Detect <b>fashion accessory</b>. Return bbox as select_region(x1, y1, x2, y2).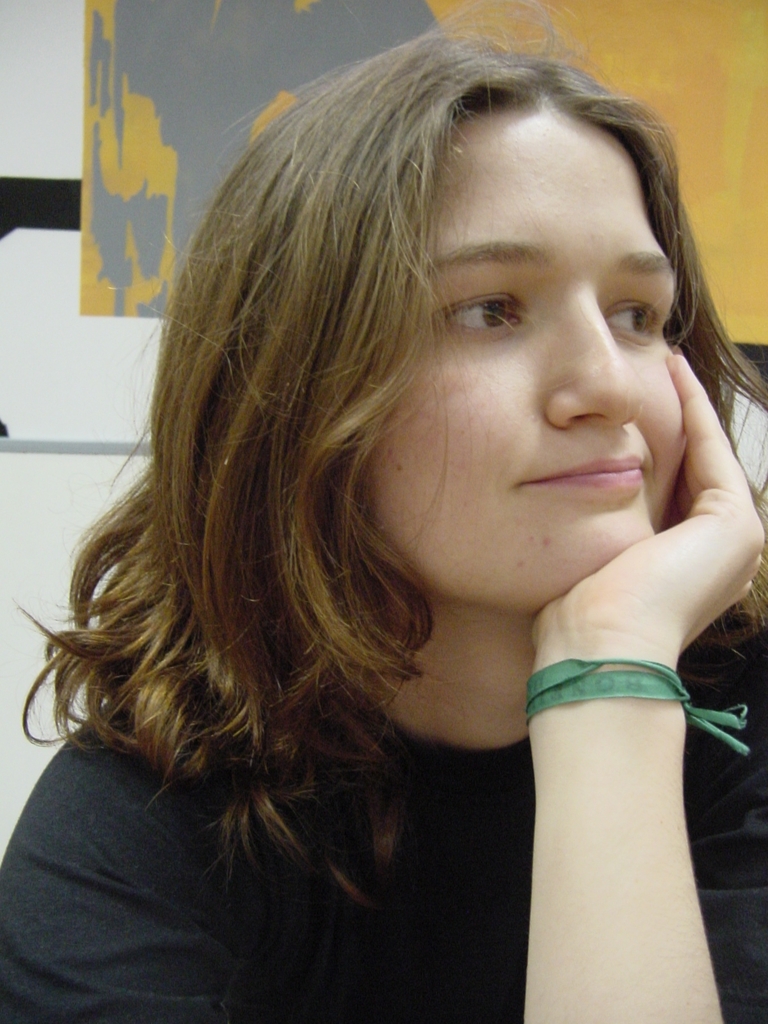
select_region(520, 650, 749, 758).
